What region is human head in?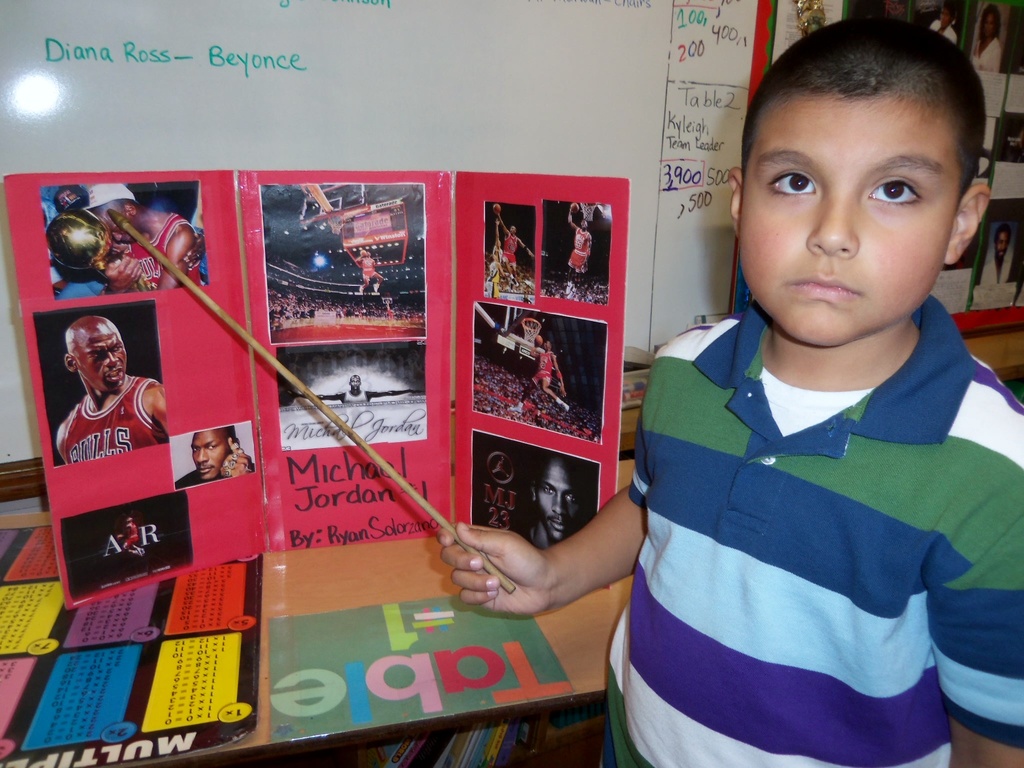
crop(509, 225, 520, 236).
